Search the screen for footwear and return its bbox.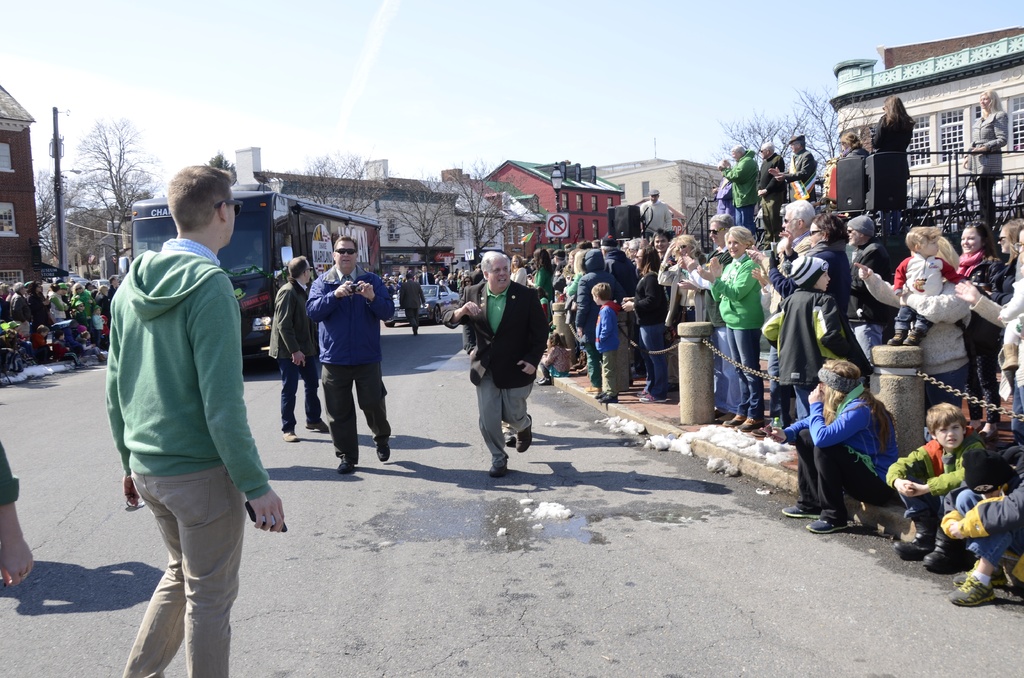
Found: {"x1": 751, "y1": 426, "x2": 771, "y2": 439}.
